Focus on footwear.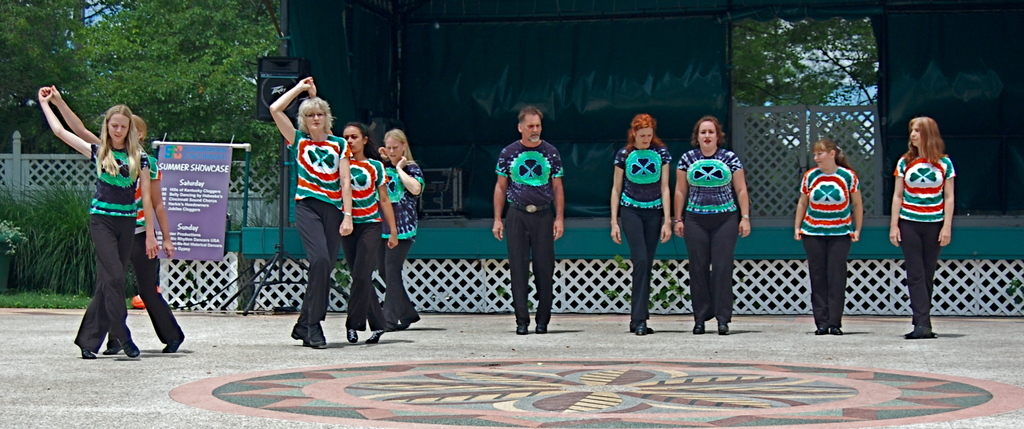
Focused at x1=921, y1=321, x2=938, y2=339.
